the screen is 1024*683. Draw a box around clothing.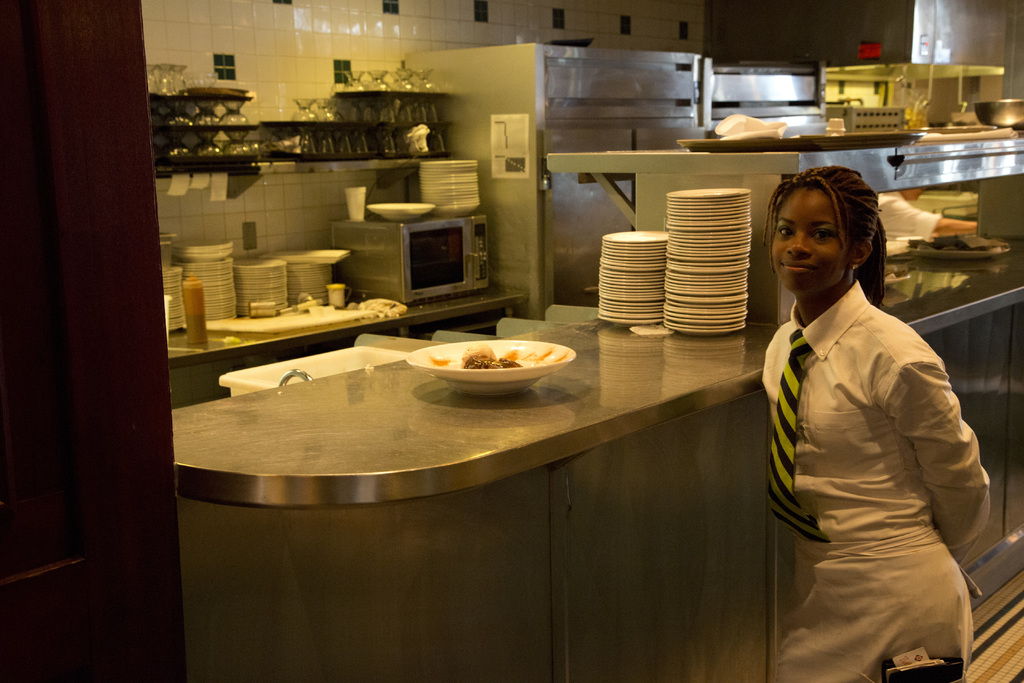
751, 223, 987, 676.
